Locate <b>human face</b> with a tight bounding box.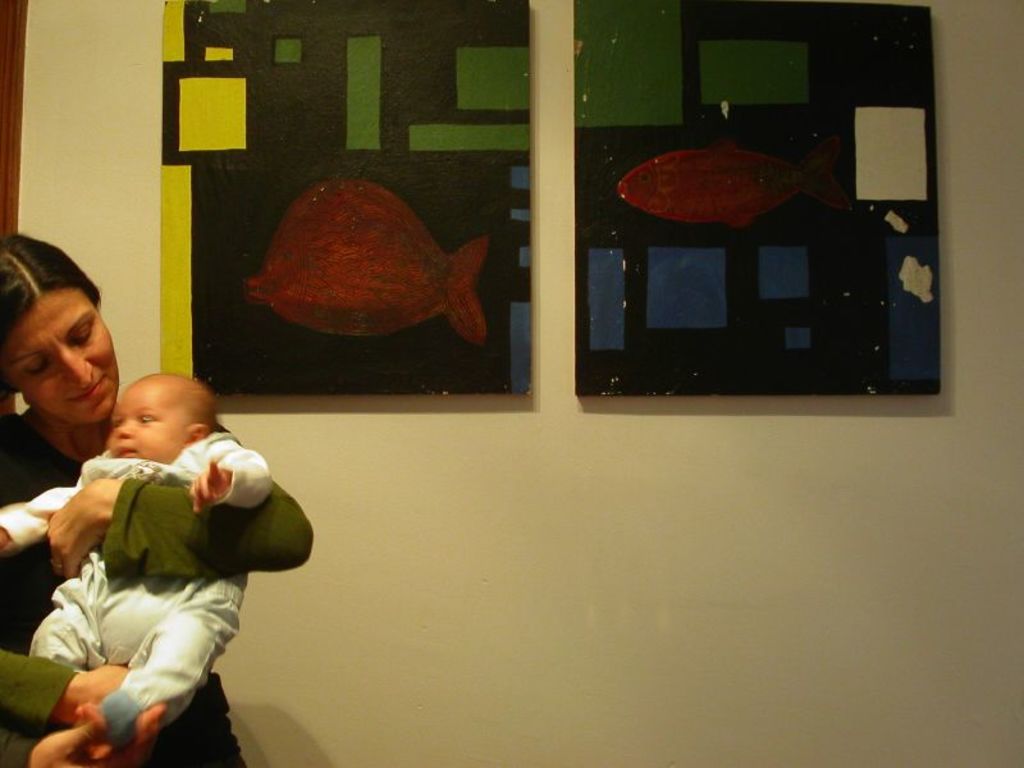
104/379/186/460.
